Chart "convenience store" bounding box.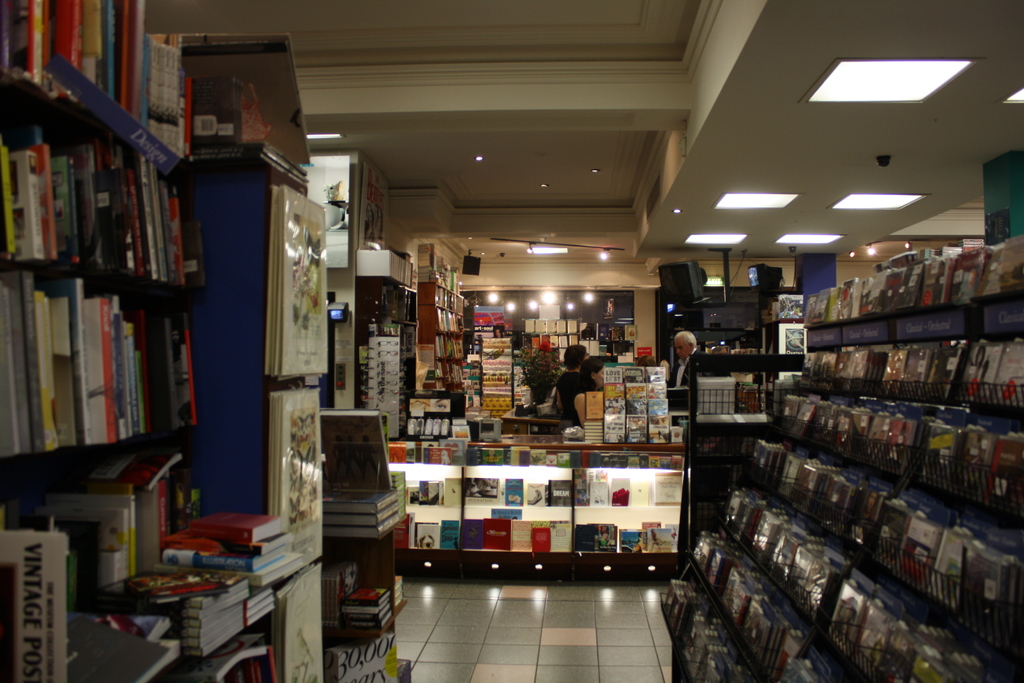
Charted: (60,0,1023,659).
